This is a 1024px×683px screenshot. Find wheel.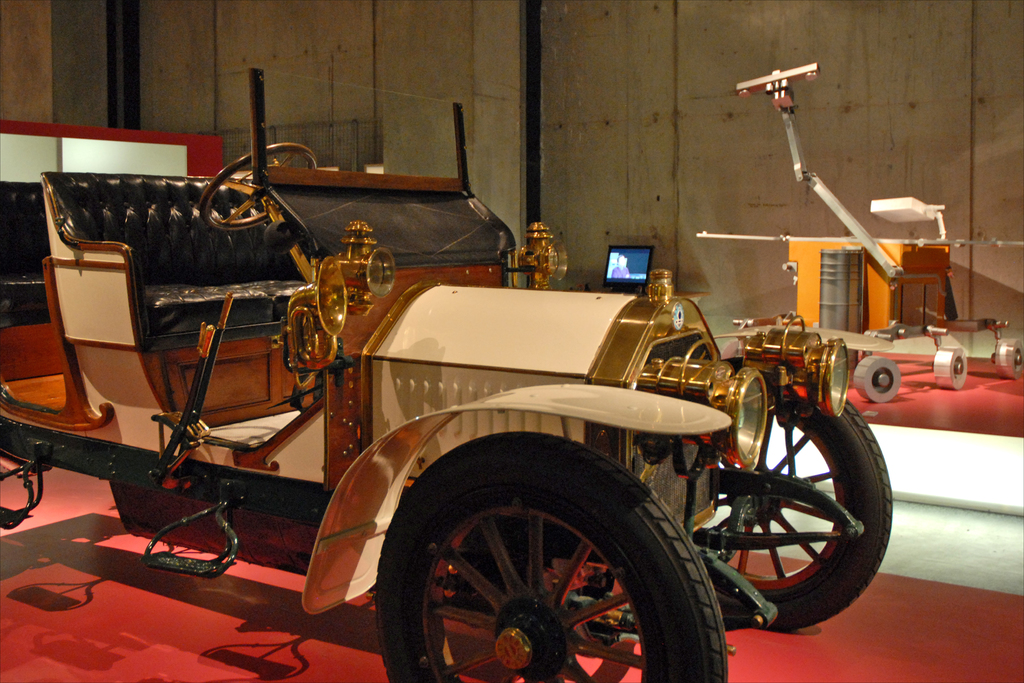
Bounding box: rect(851, 354, 905, 403).
